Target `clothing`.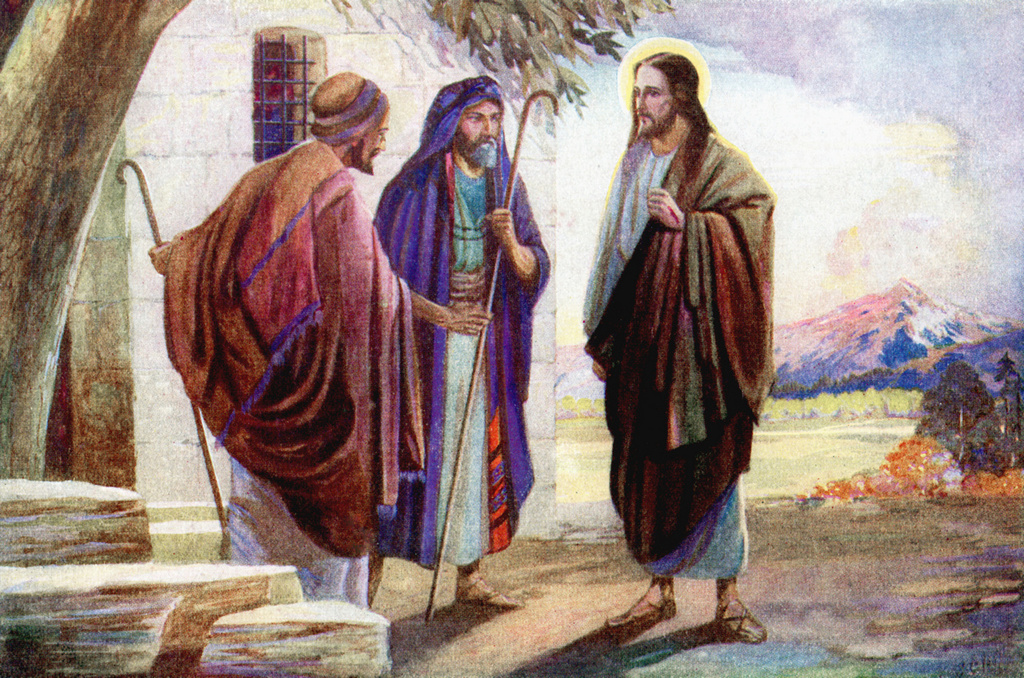
Target region: (left=377, top=139, right=546, bottom=558).
